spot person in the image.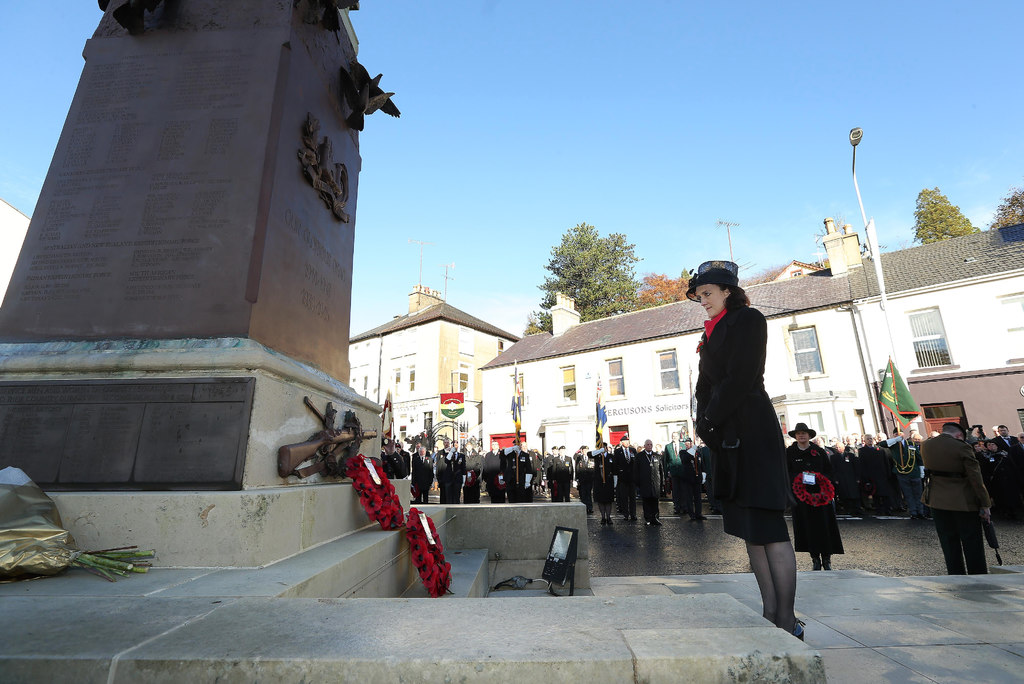
person found at detection(782, 425, 845, 577).
